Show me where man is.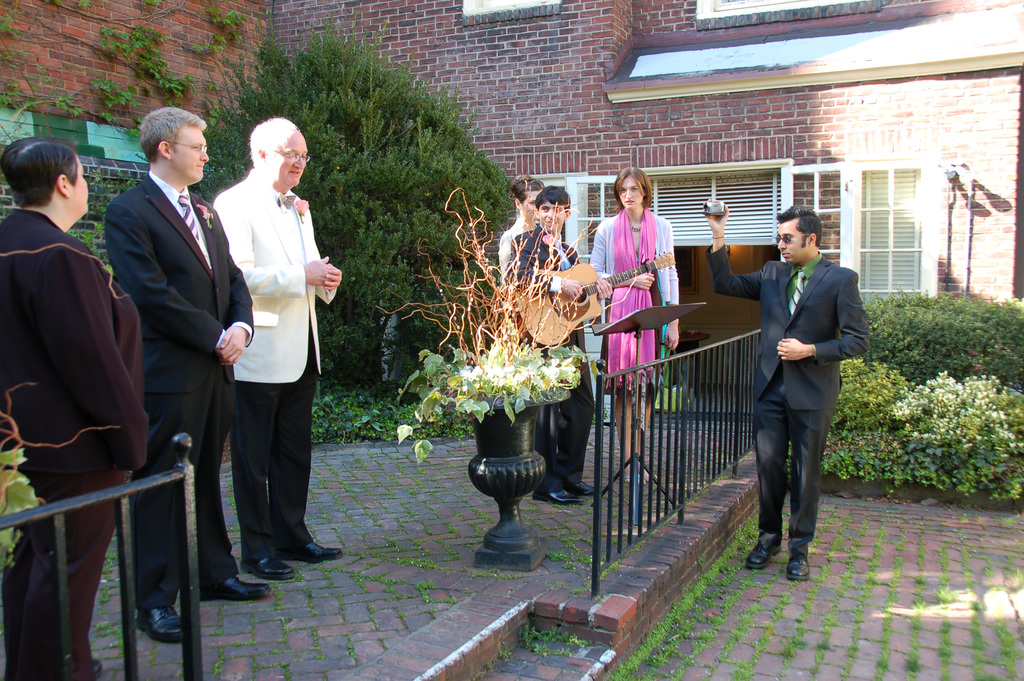
man is at select_region(221, 119, 349, 588).
